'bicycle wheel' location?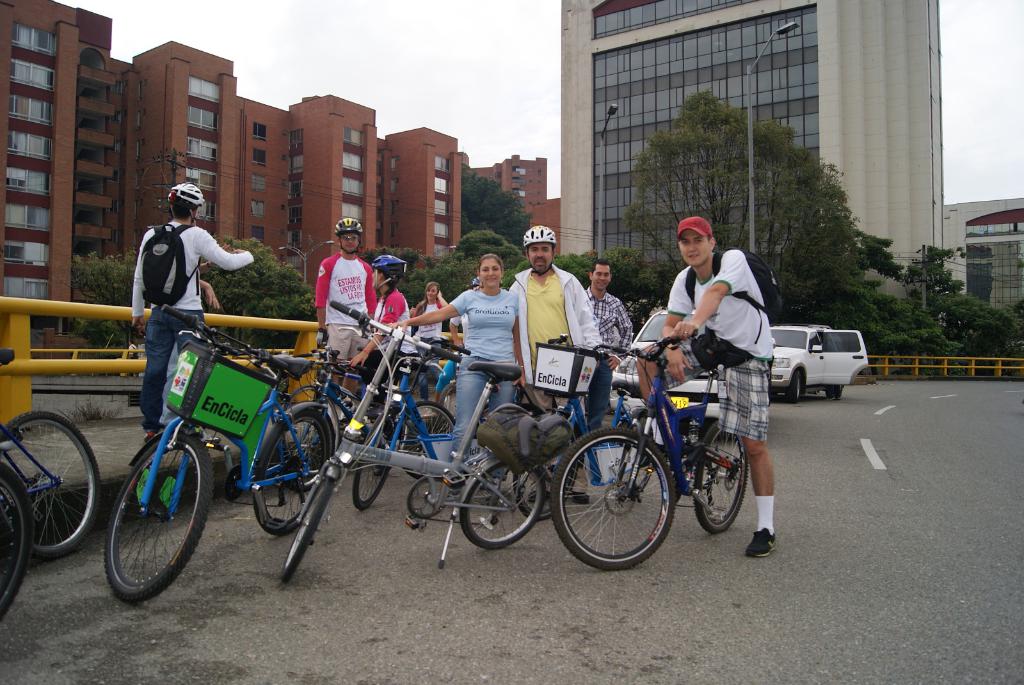
<box>0,463,37,620</box>
